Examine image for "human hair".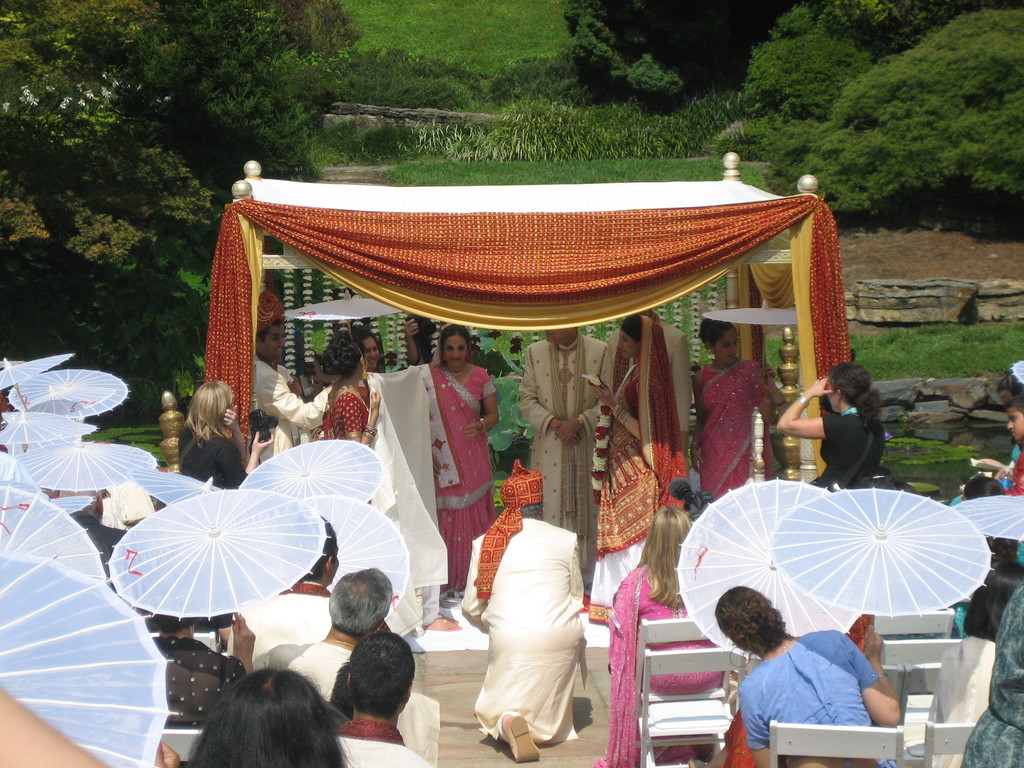
Examination result: 186, 381, 235, 439.
